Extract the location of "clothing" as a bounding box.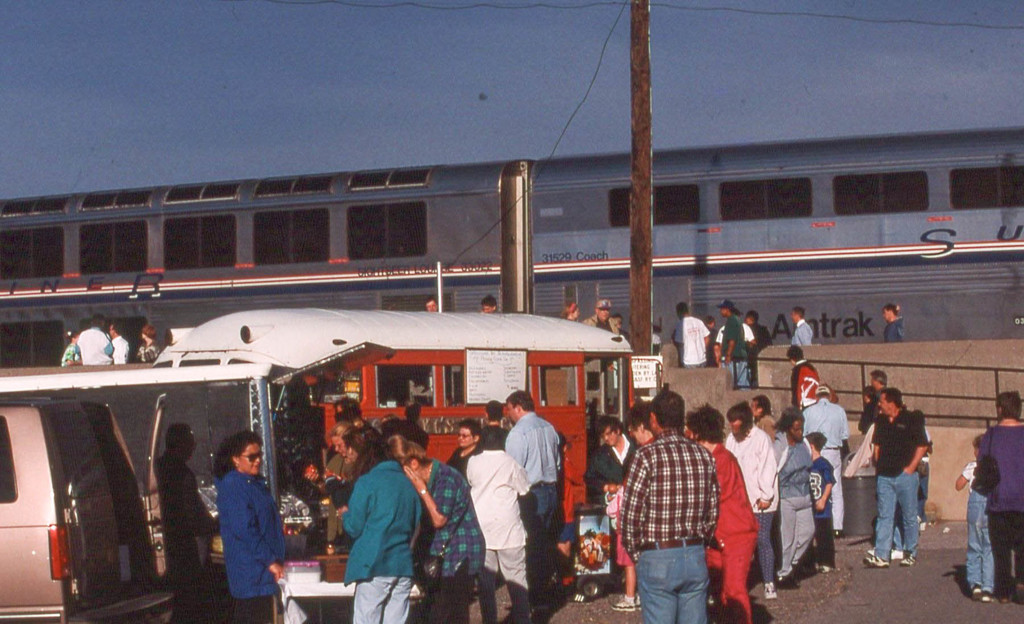
select_region(460, 452, 524, 548).
